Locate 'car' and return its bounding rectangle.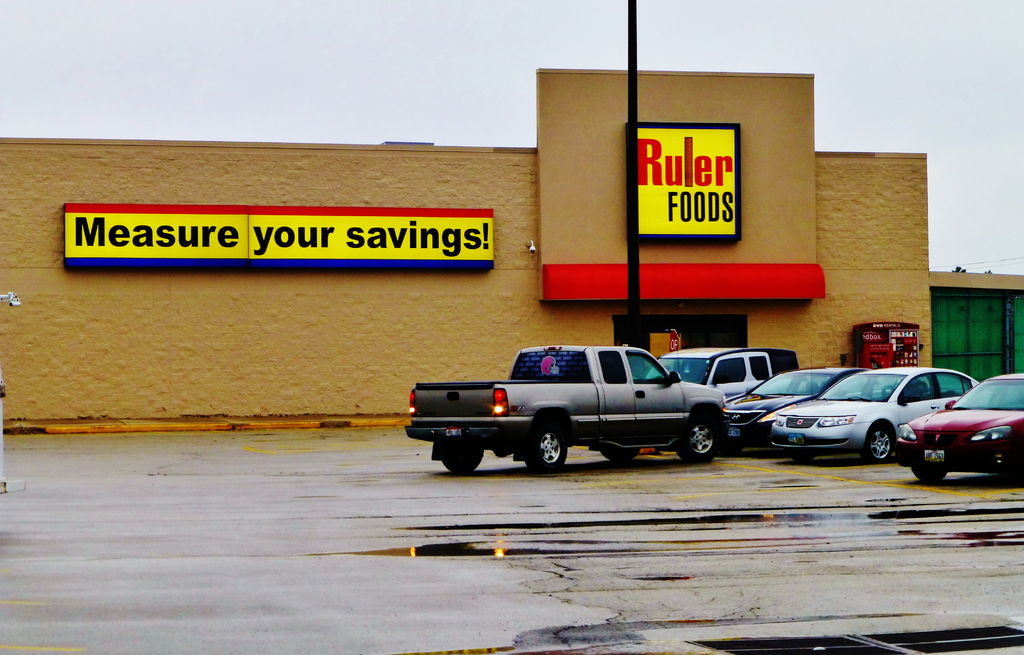
770/362/981/465.
